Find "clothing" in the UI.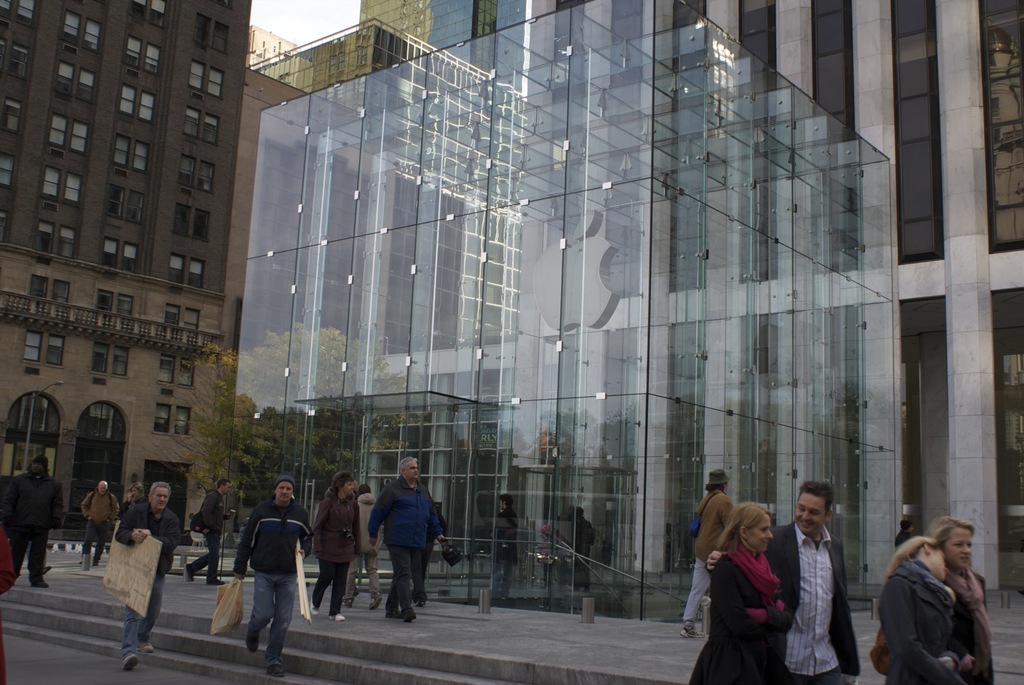
UI element at pyautogui.locateOnScreen(187, 487, 232, 581).
